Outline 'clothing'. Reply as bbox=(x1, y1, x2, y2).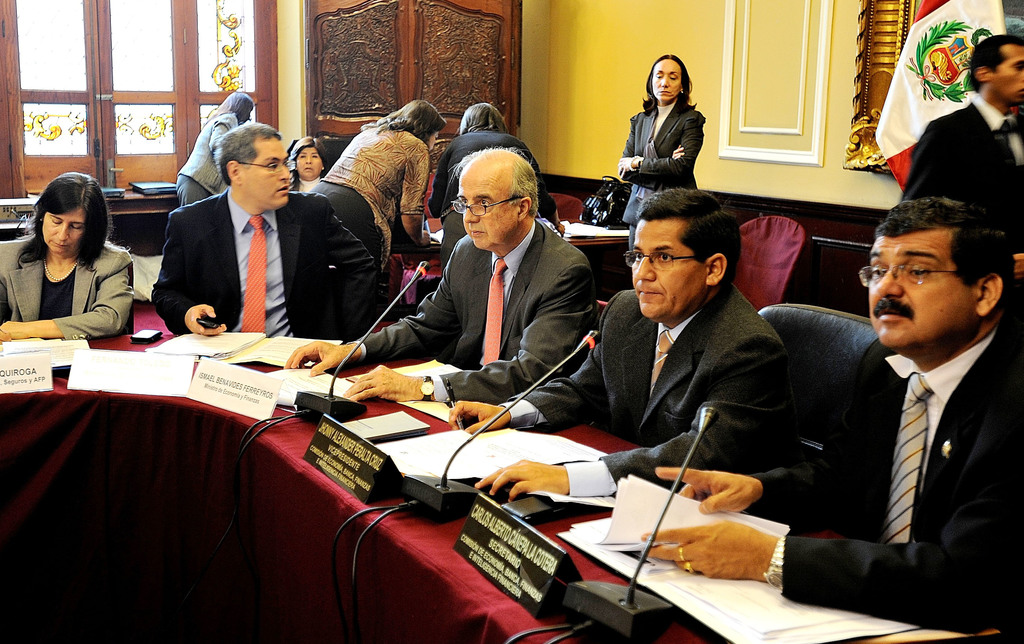
bbox=(0, 230, 138, 335).
